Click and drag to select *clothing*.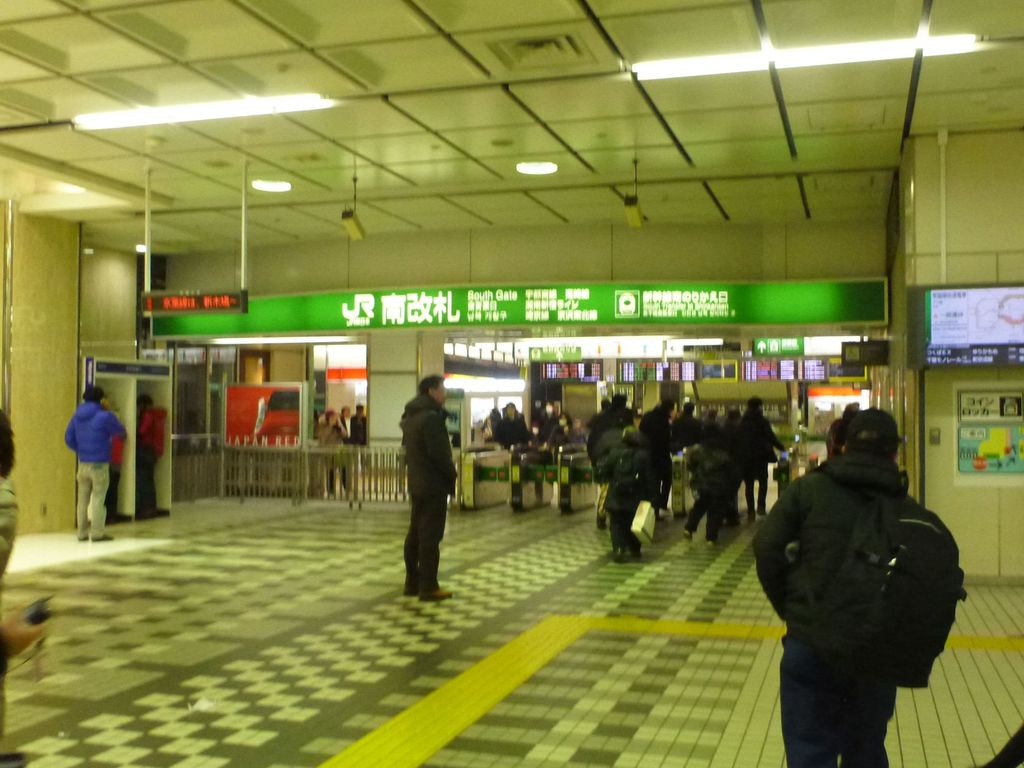
Selection: 316/420/340/499.
